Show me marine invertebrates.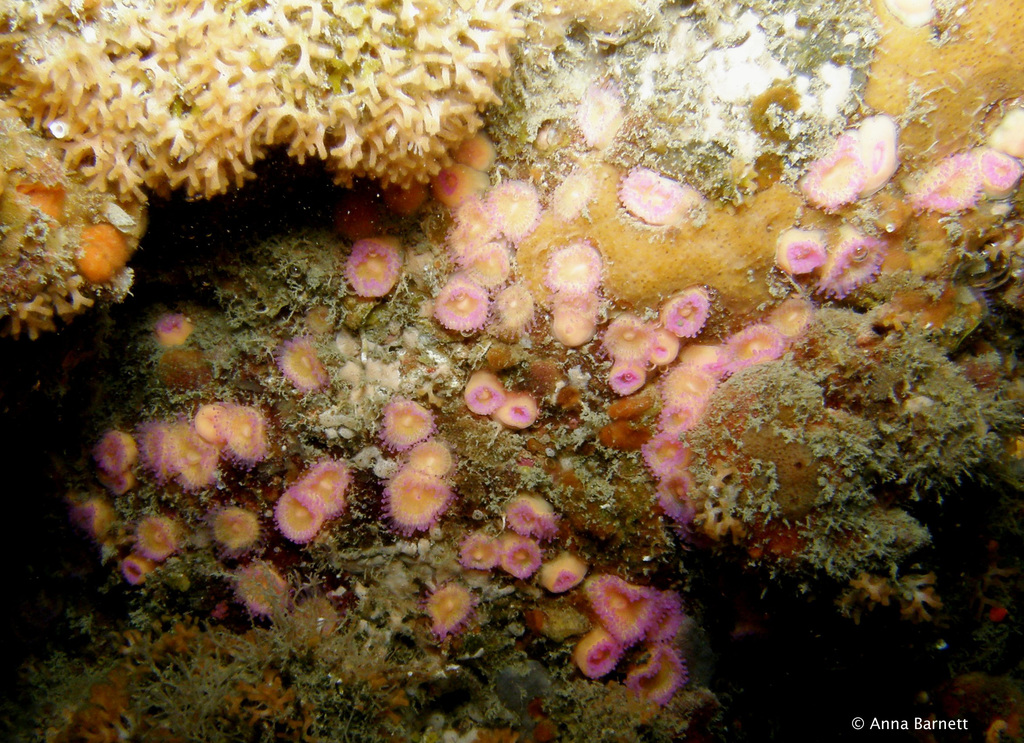
marine invertebrates is here: box(156, 408, 174, 491).
